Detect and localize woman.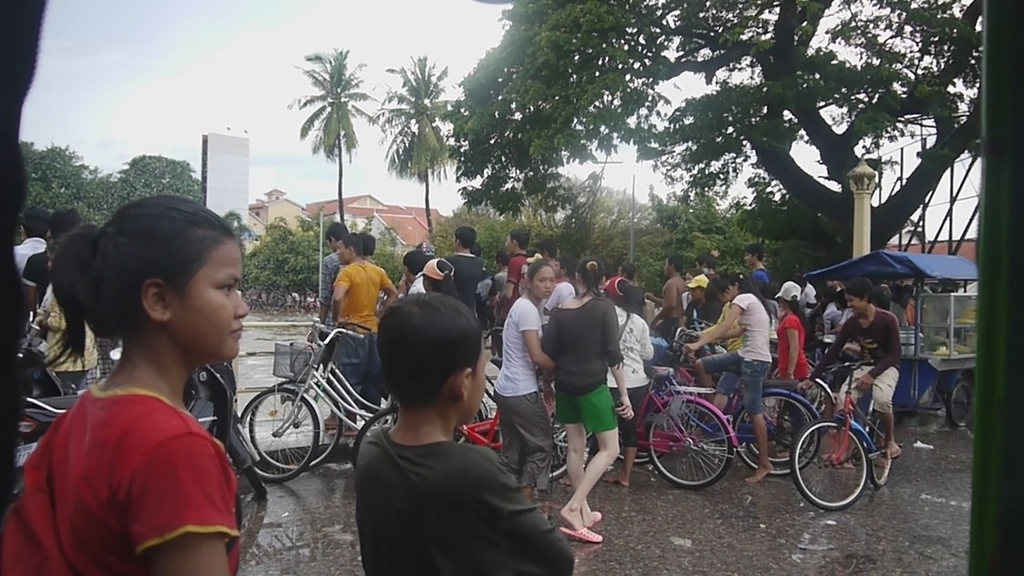
Localized at bbox=[770, 276, 806, 449].
